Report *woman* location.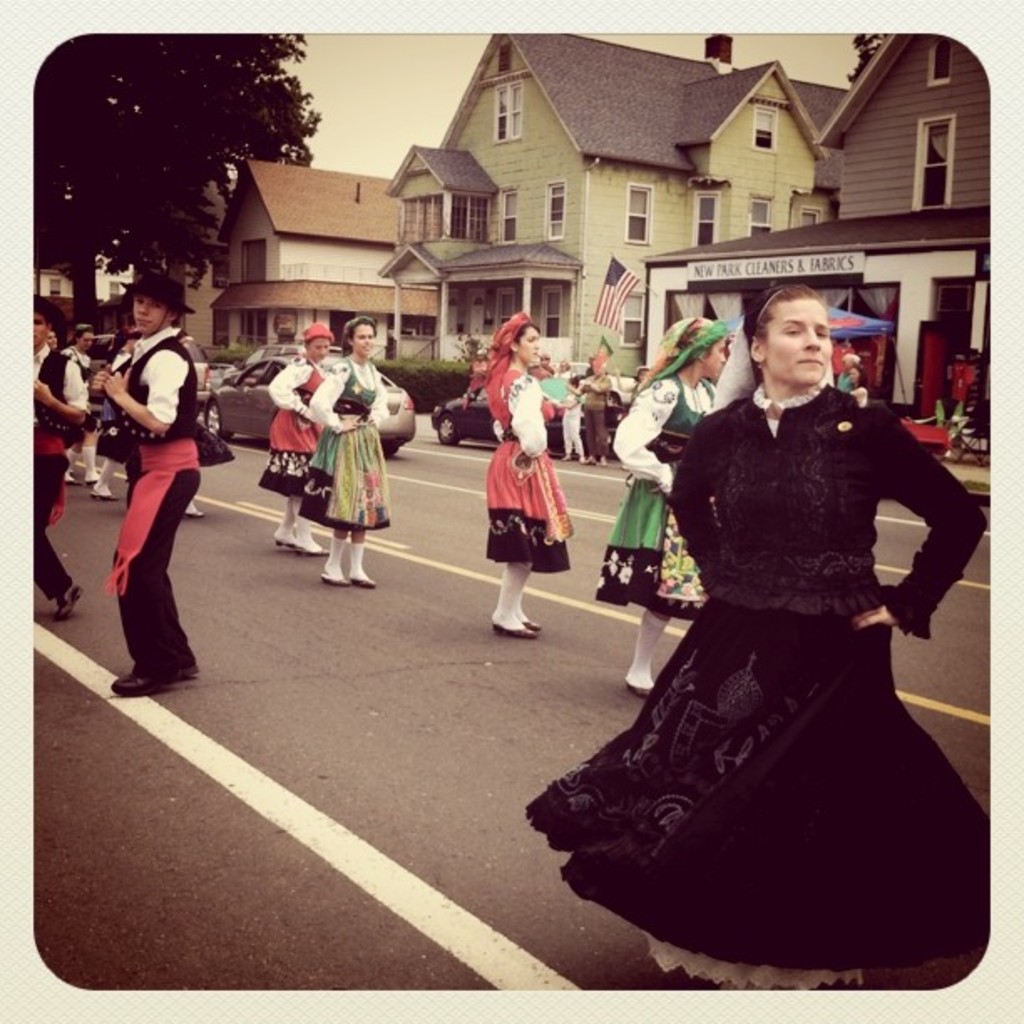
Report: <bbox>505, 286, 999, 969</bbox>.
